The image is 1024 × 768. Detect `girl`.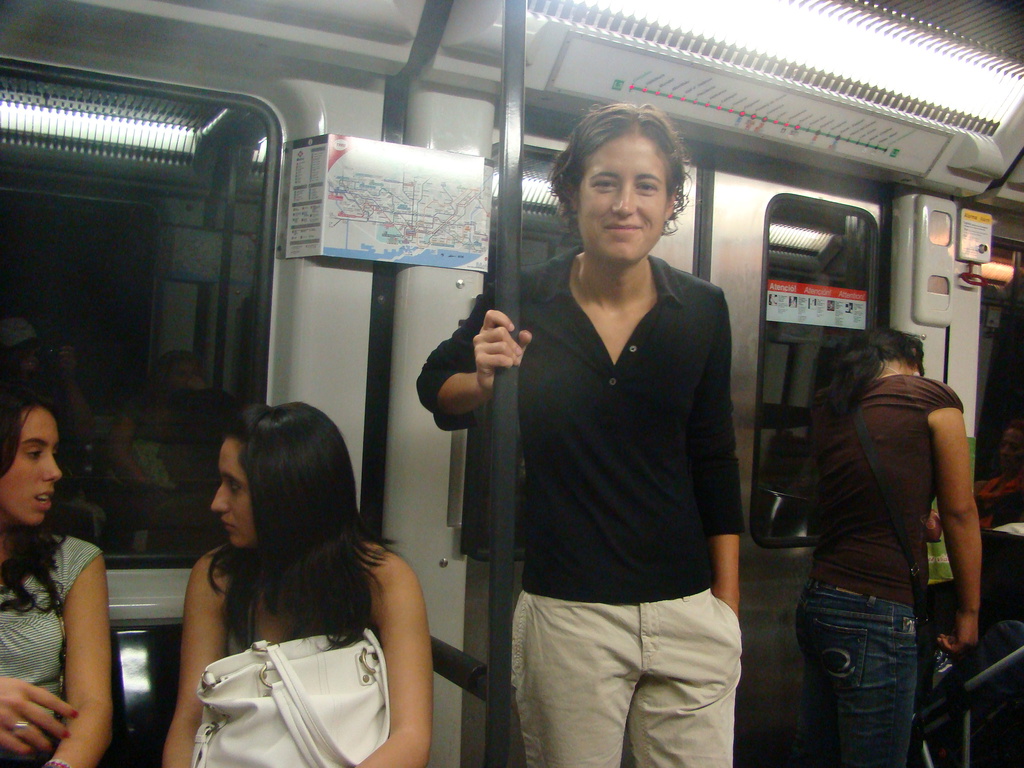
Detection: 0,388,113,767.
